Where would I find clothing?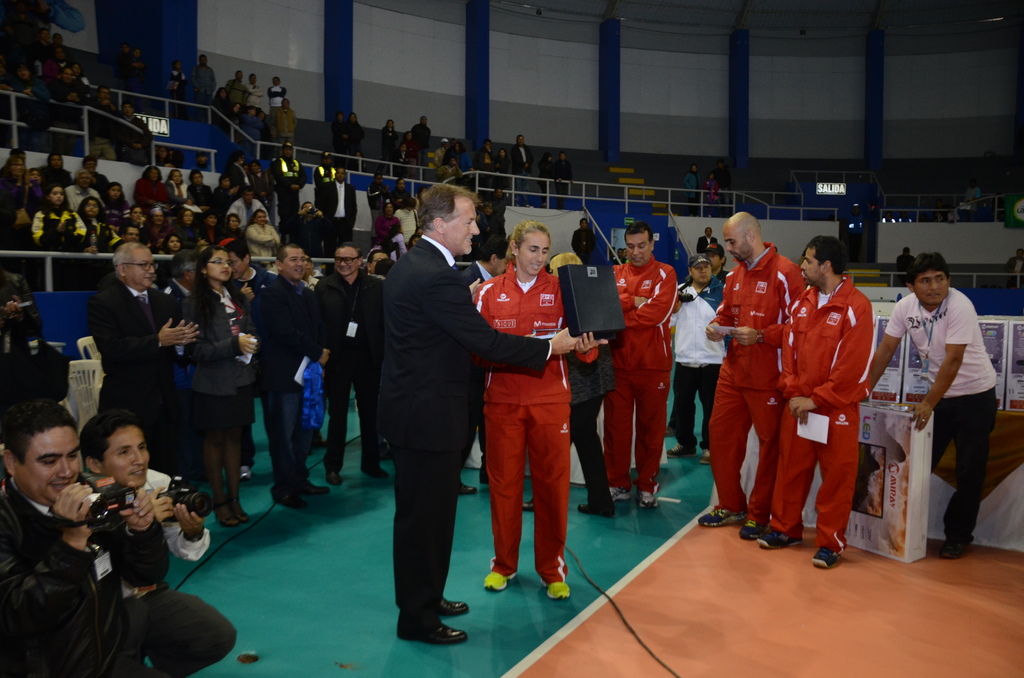
At l=669, t=276, r=731, b=456.
